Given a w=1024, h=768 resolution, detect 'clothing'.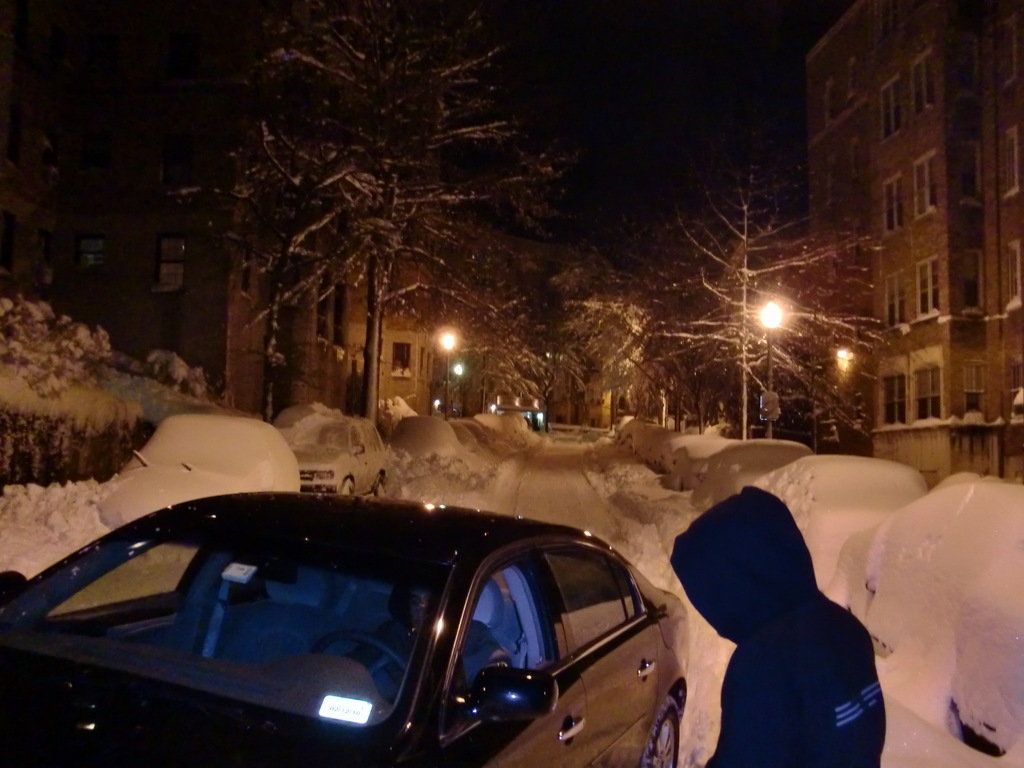
353, 588, 499, 701.
